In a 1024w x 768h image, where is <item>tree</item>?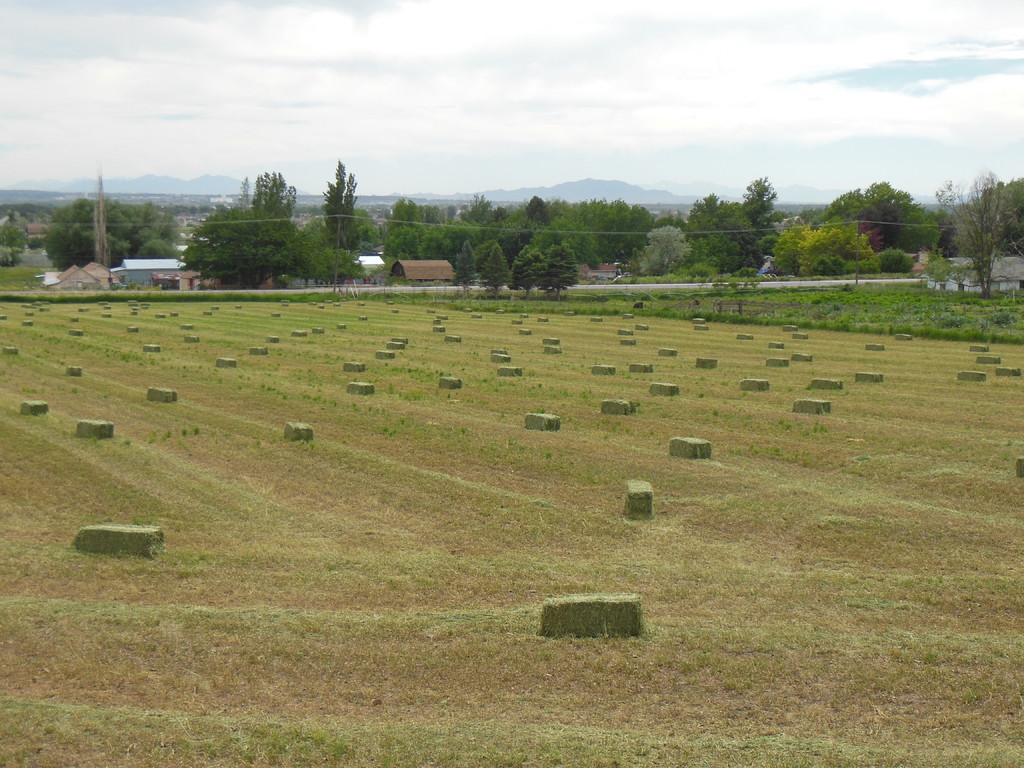
select_region(536, 244, 579, 305).
